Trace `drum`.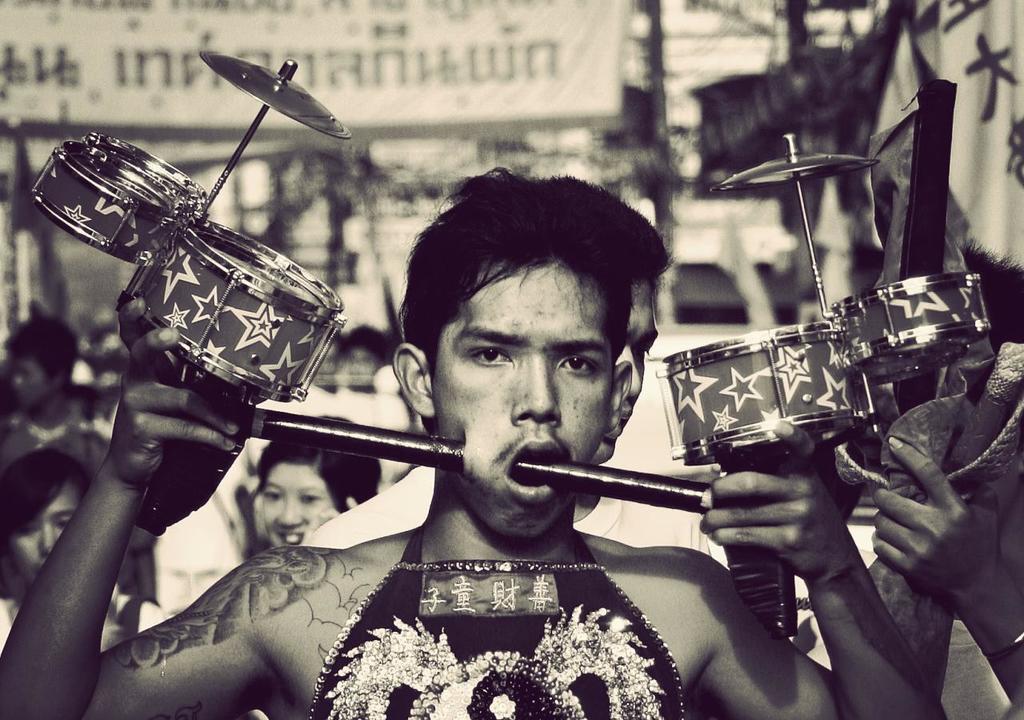
Traced to BBox(123, 222, 345, 401).
